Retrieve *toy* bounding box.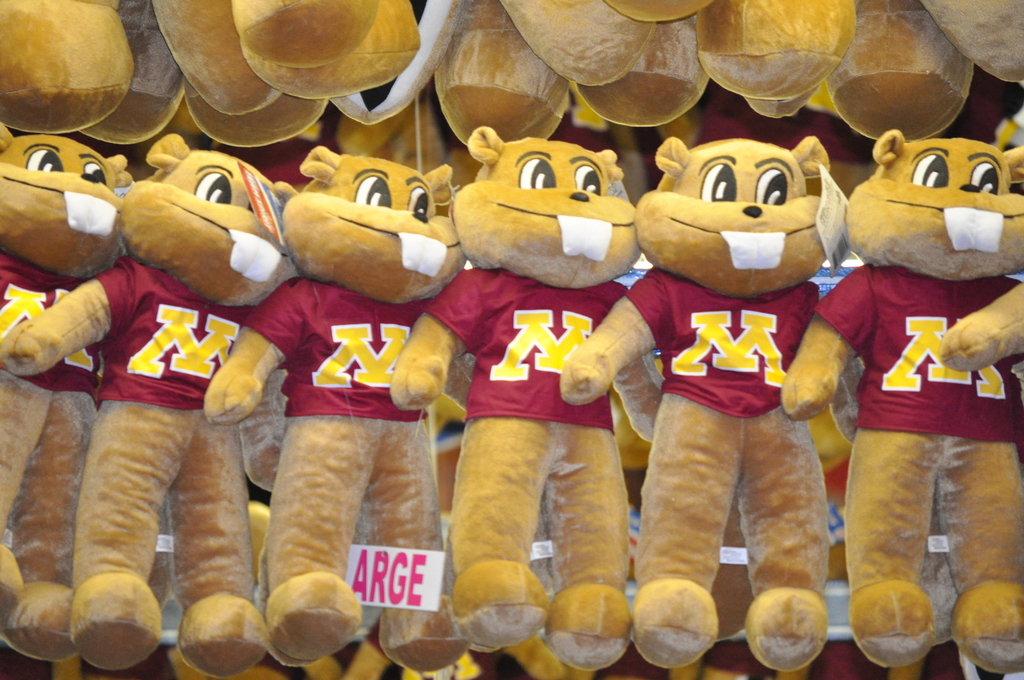
Bounding box: bbox=(495, 0, 712, 121).
